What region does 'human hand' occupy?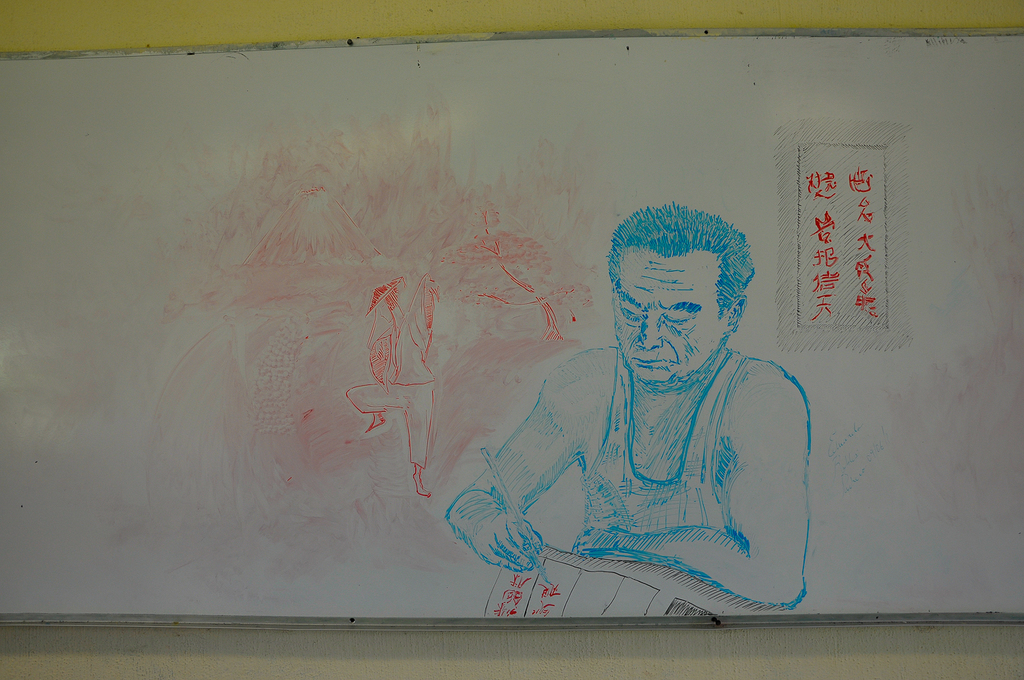
box=[472, 508, 540, 571].
